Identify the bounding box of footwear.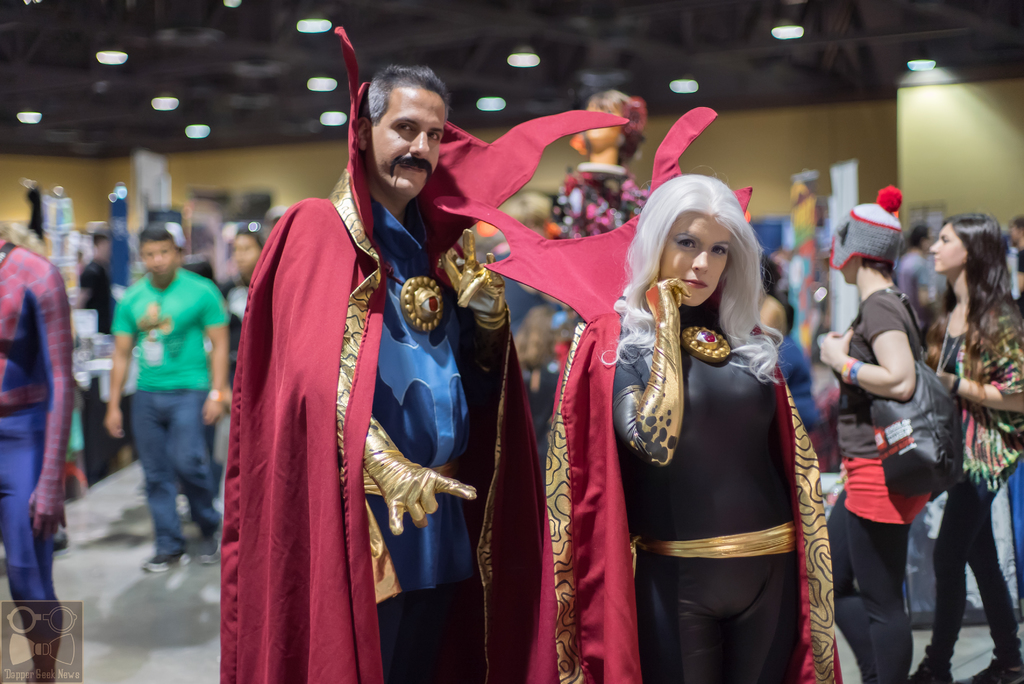
pyautogui.locateOnScreen(140, 548, 195, 570).
